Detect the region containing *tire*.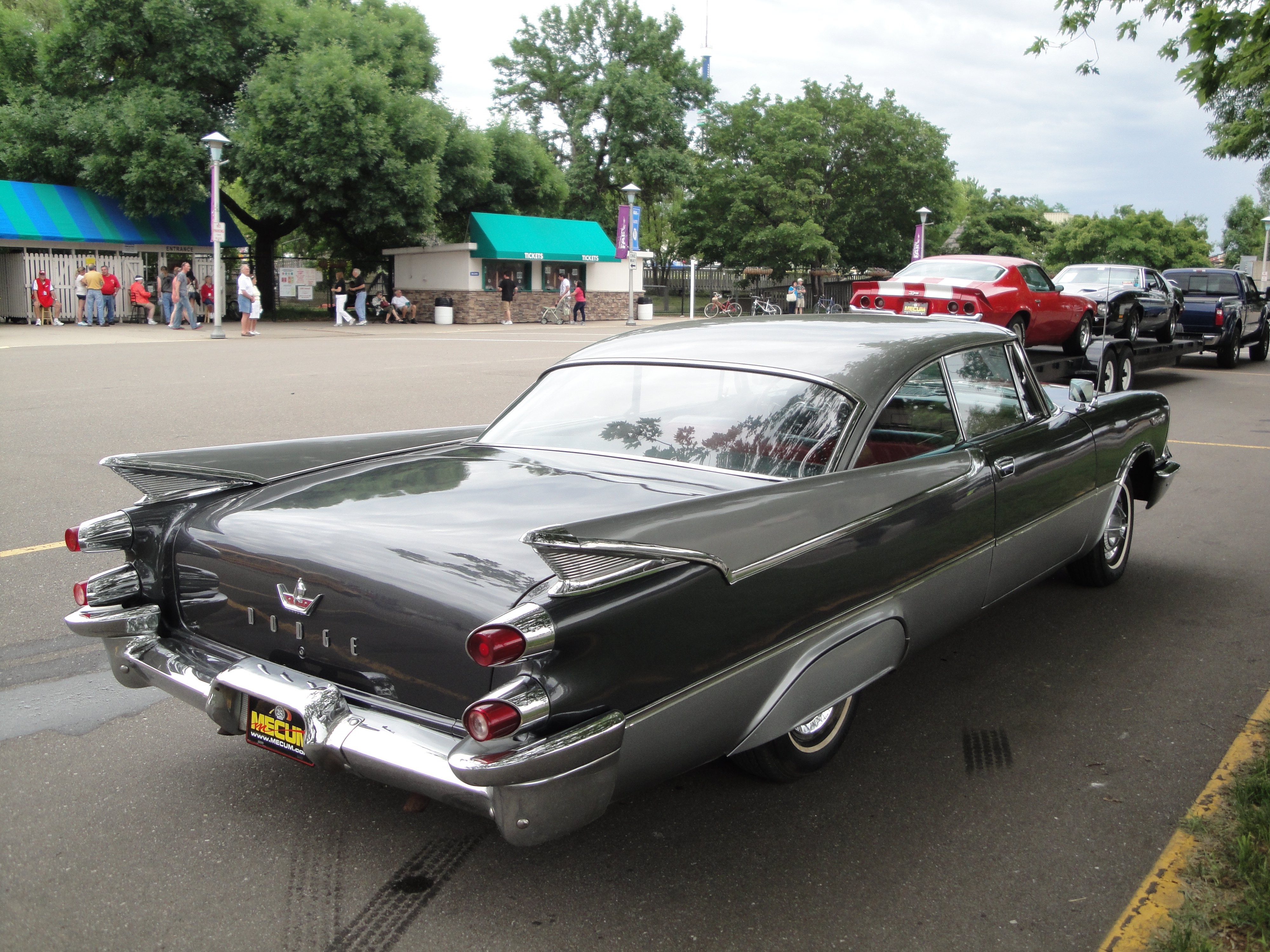
[344,150,360,184].
